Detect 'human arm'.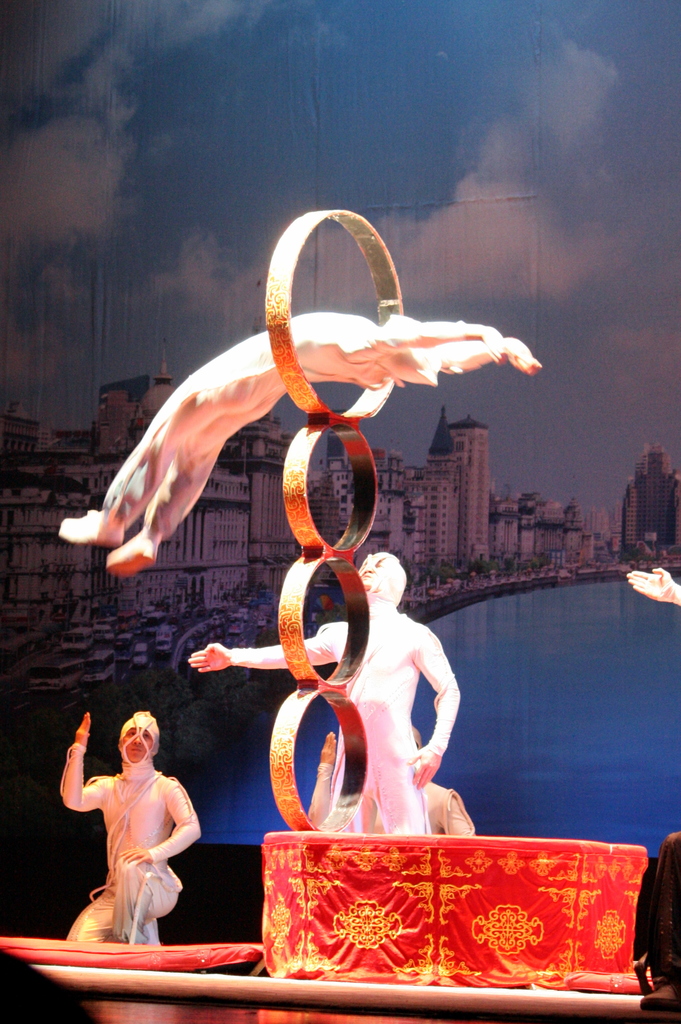
Detected at locate(626, 568, 680, 608).
